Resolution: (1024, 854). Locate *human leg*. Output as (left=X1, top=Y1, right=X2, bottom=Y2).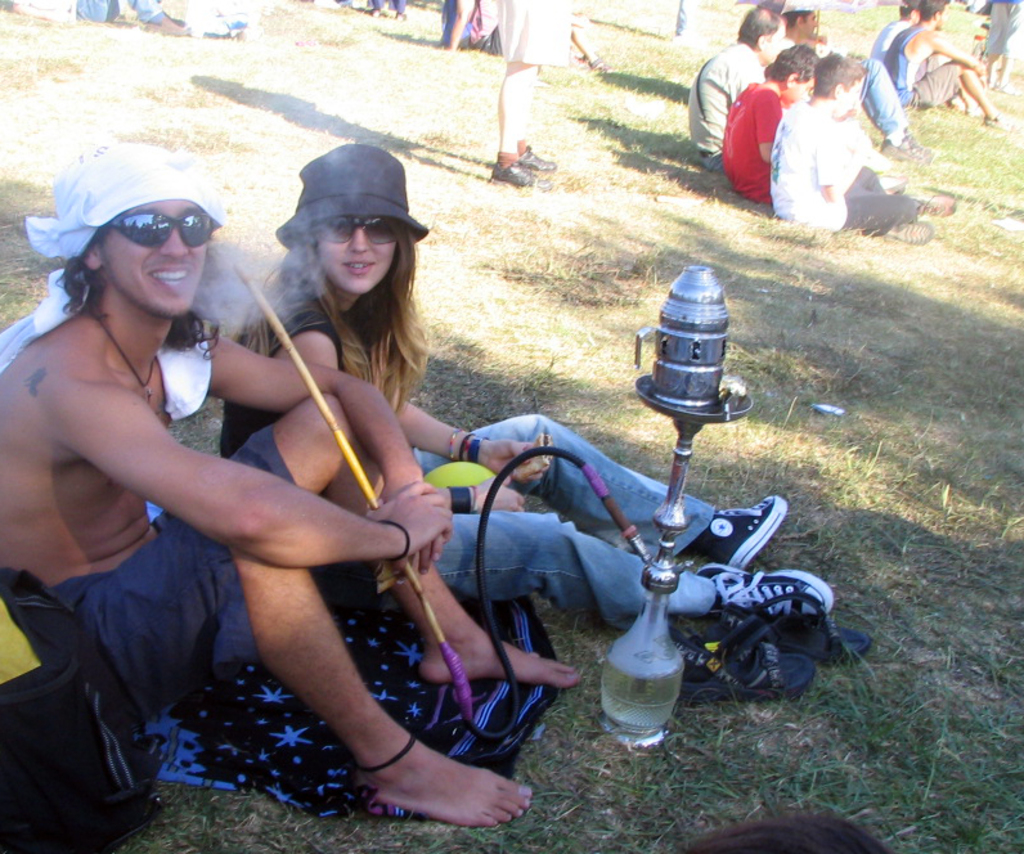
(left=441, top=505, right=817, bottom=625).
